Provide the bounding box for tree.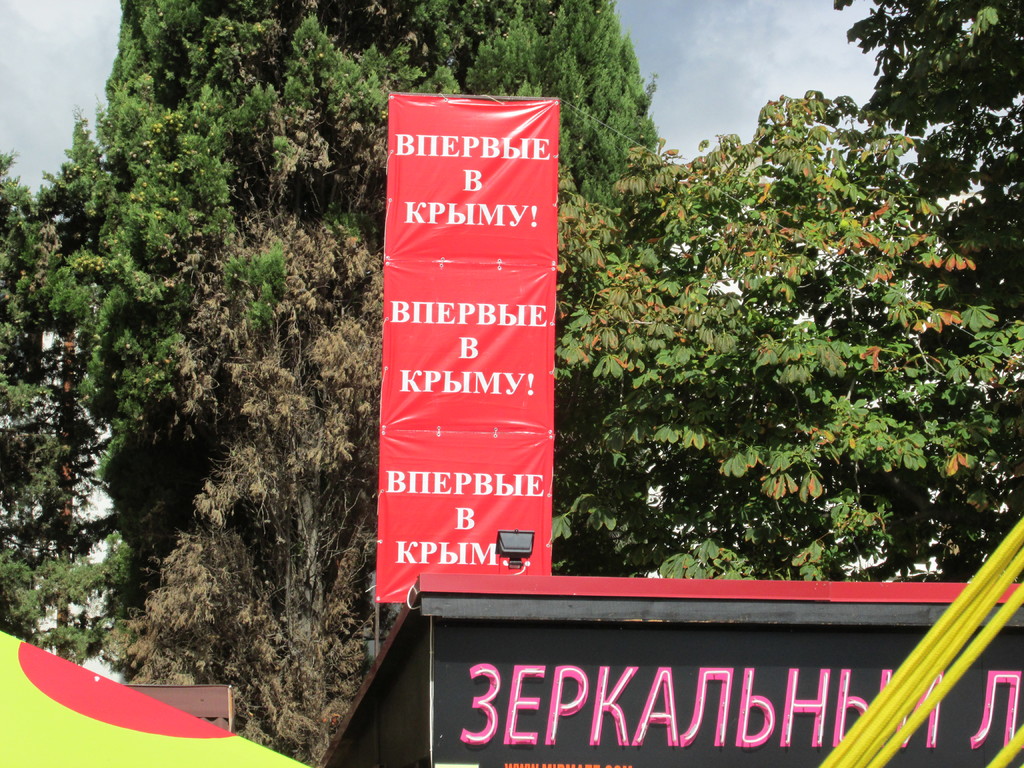
<box>38,0,662,767</box>.
